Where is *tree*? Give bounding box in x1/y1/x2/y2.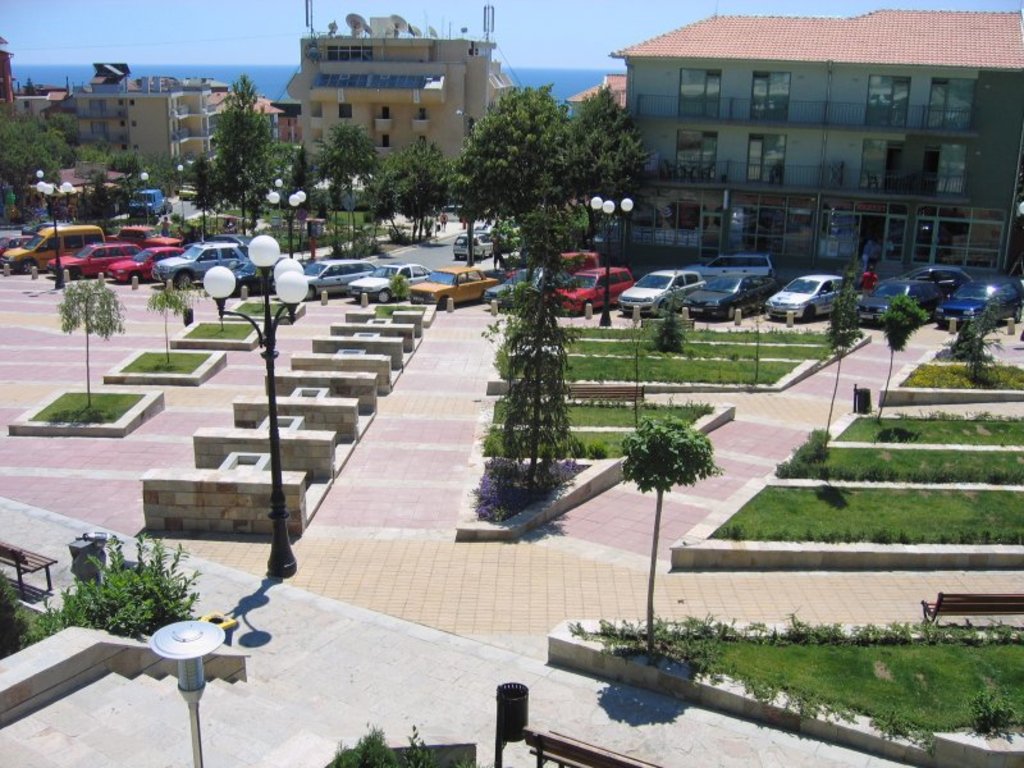
447/73/639/269.
